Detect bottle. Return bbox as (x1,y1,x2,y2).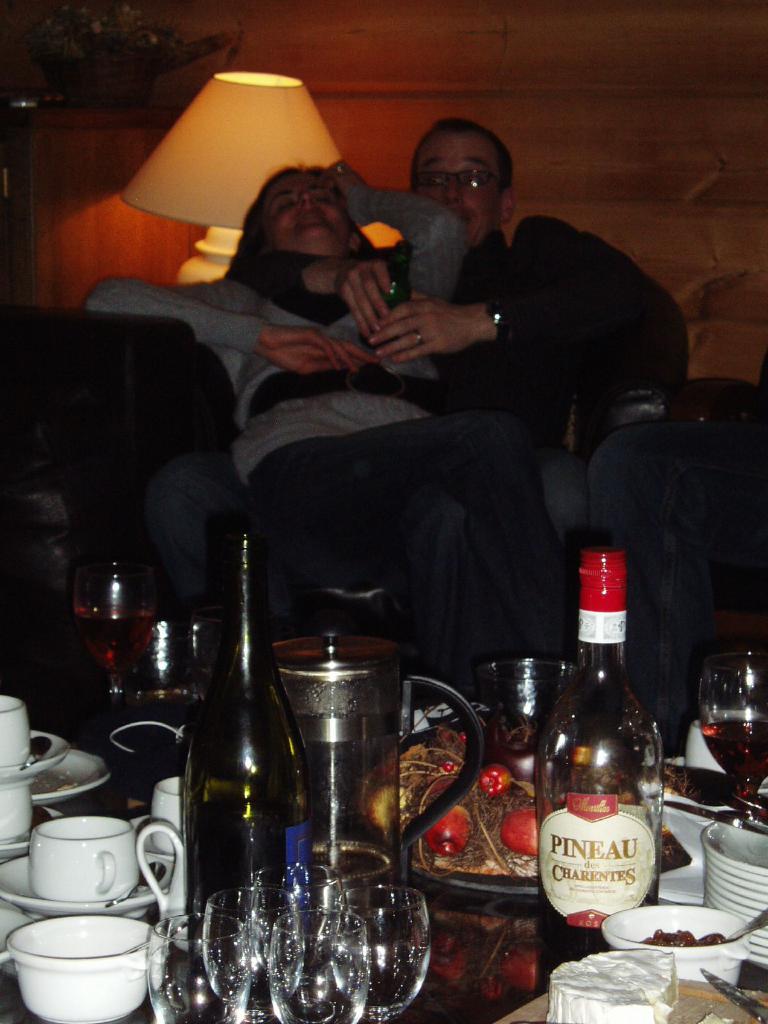
(533,512,673,916).
